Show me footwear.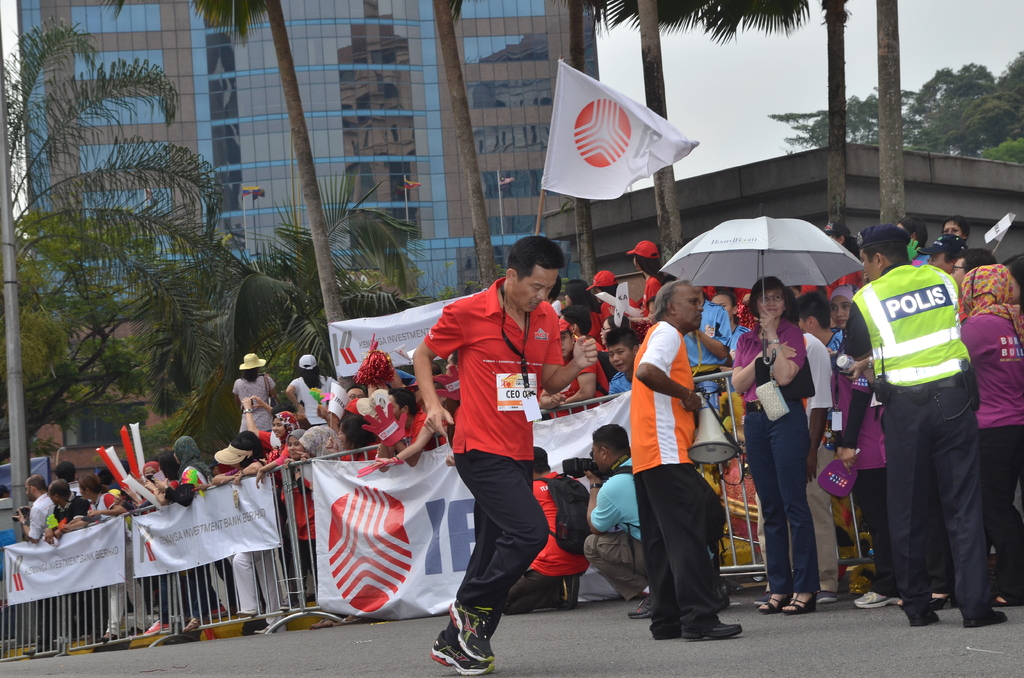
footwear is here: bbox(253, 624, 276, 634).
